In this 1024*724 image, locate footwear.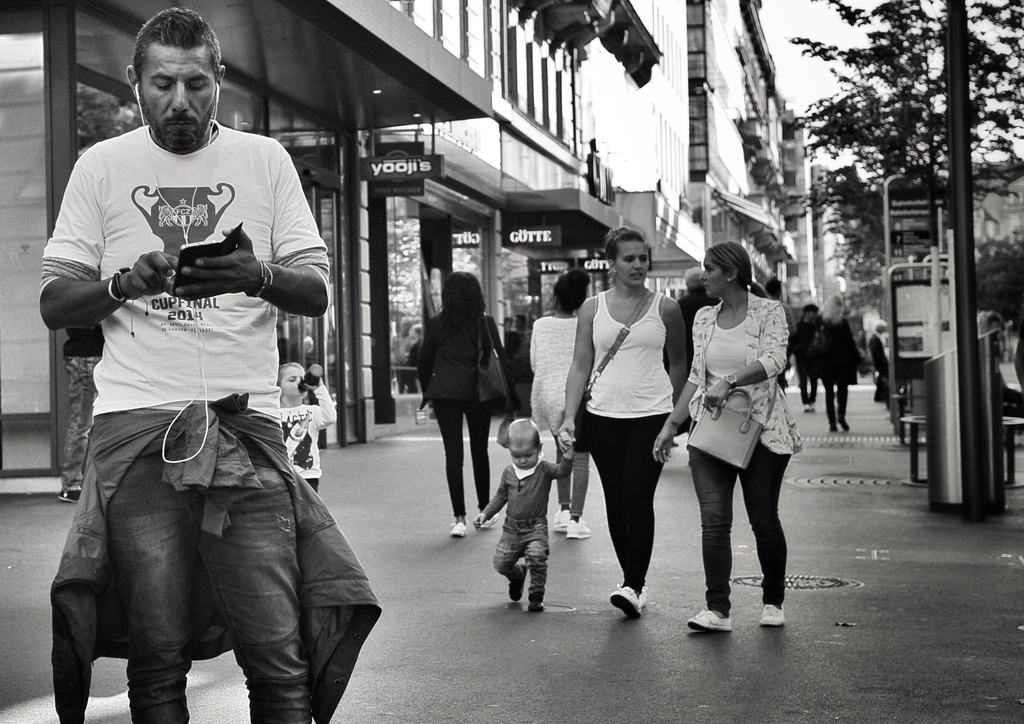
Bounding box: region(508, 561, 528, 604).
